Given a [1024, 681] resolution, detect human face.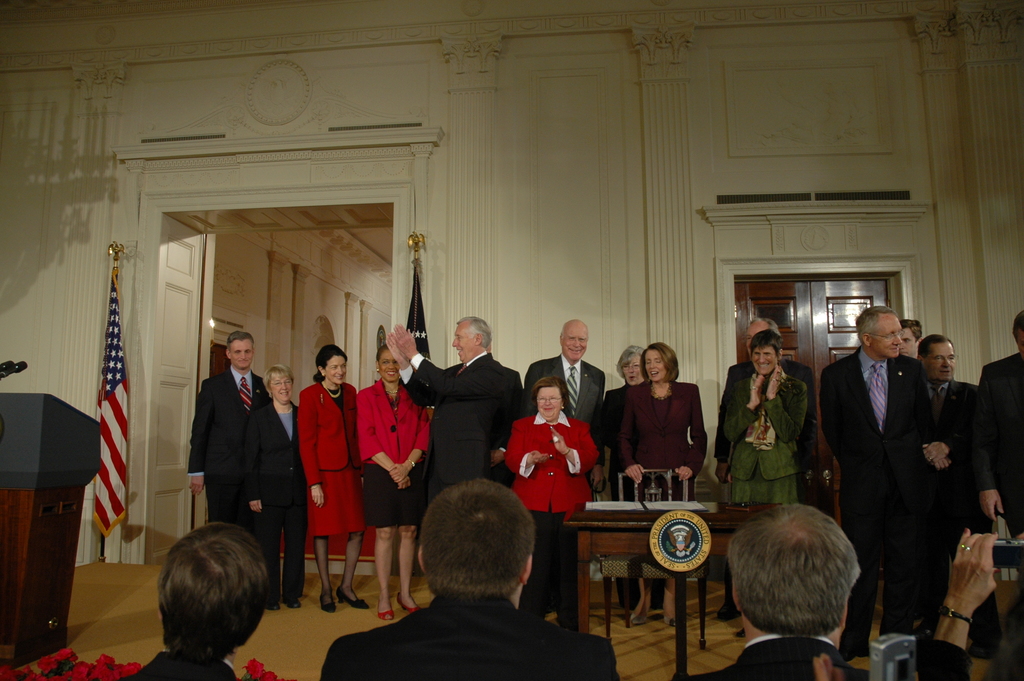
{"left": 753, "top": 347, "right": 778, "bottom": 374}.
